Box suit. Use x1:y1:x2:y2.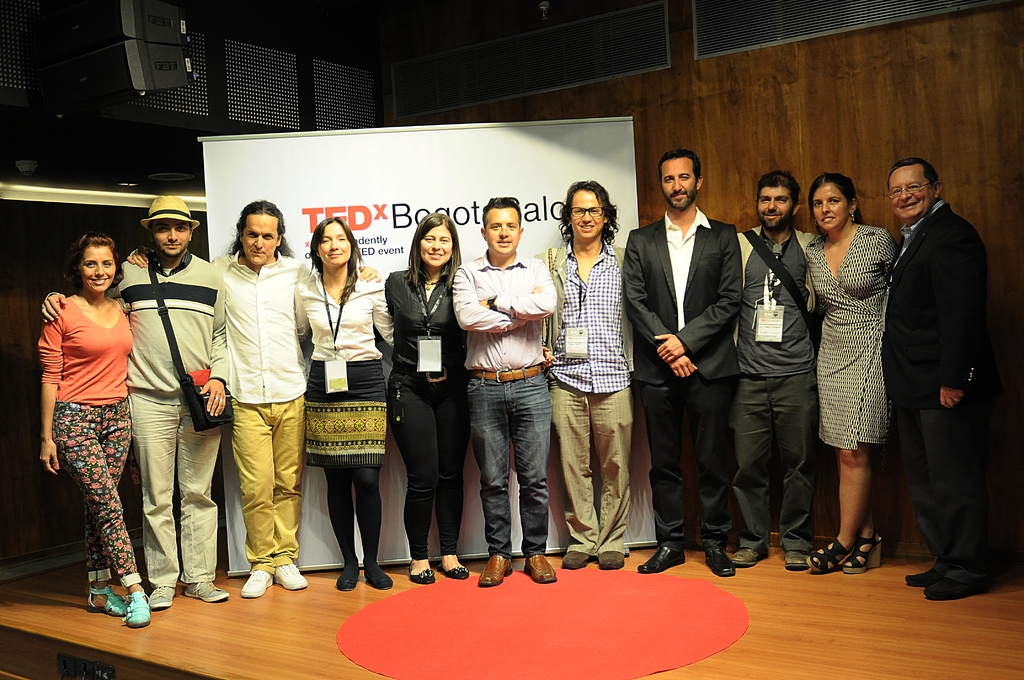
624:206:749:547.
